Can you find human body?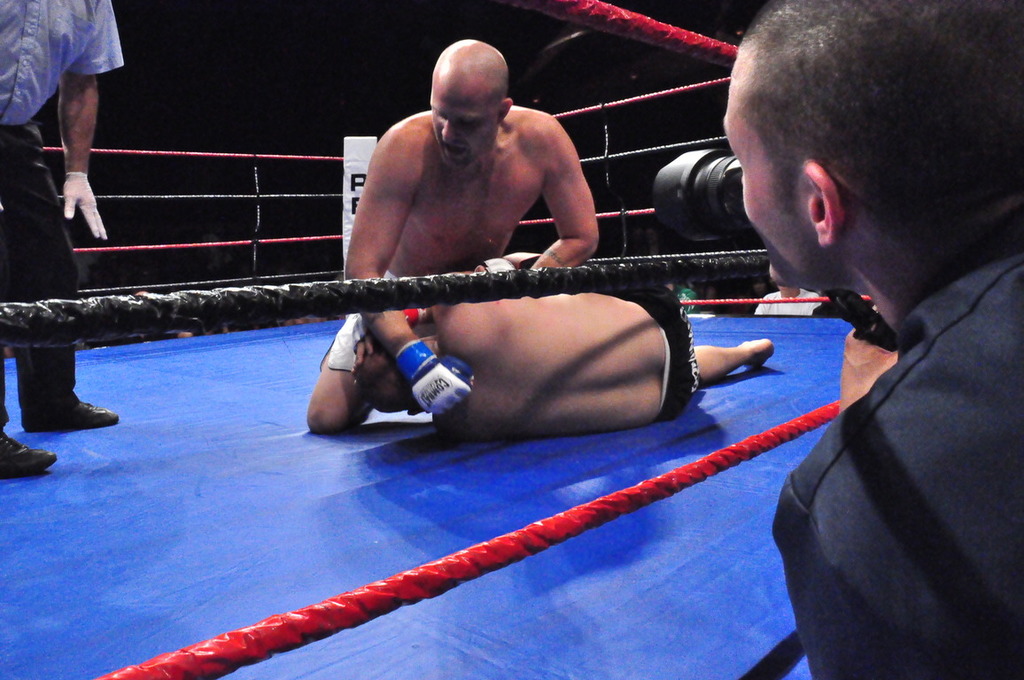
Yes, bounding box: 319,42,633,424.
